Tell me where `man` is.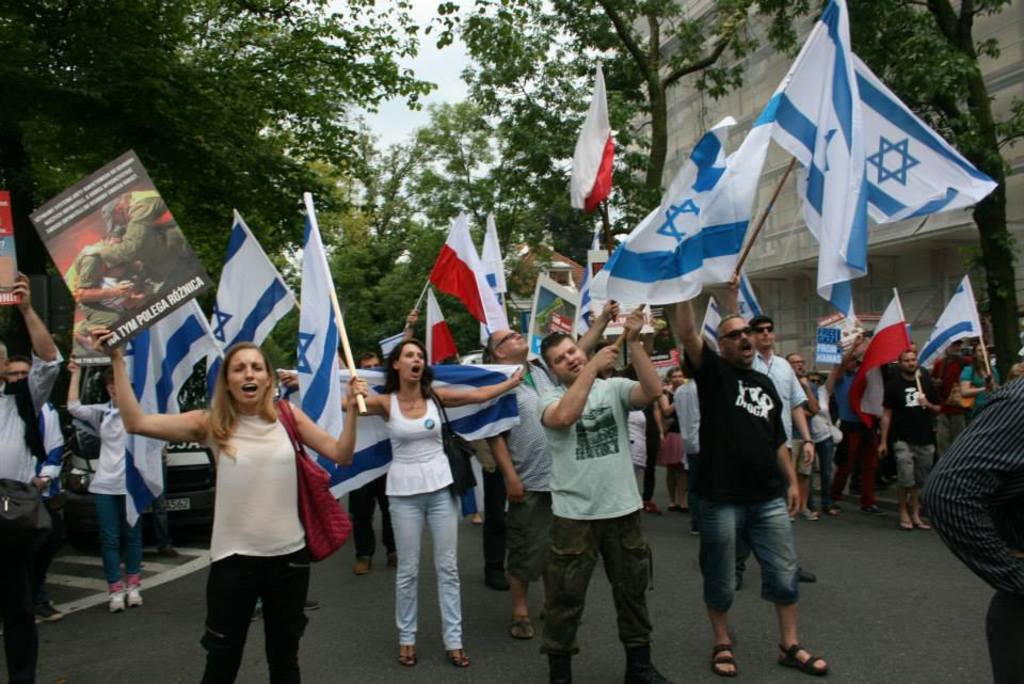
`man` is at 348, 352, 397, 579.
